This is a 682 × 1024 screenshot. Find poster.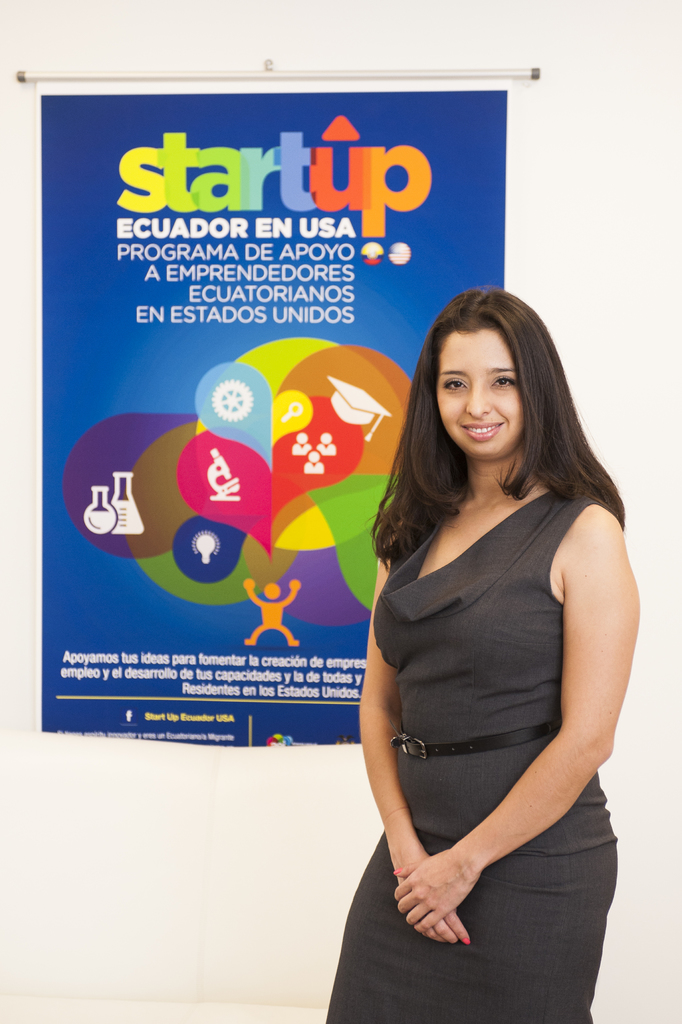
Bounding box: rect(37, 79, 510, 746).
